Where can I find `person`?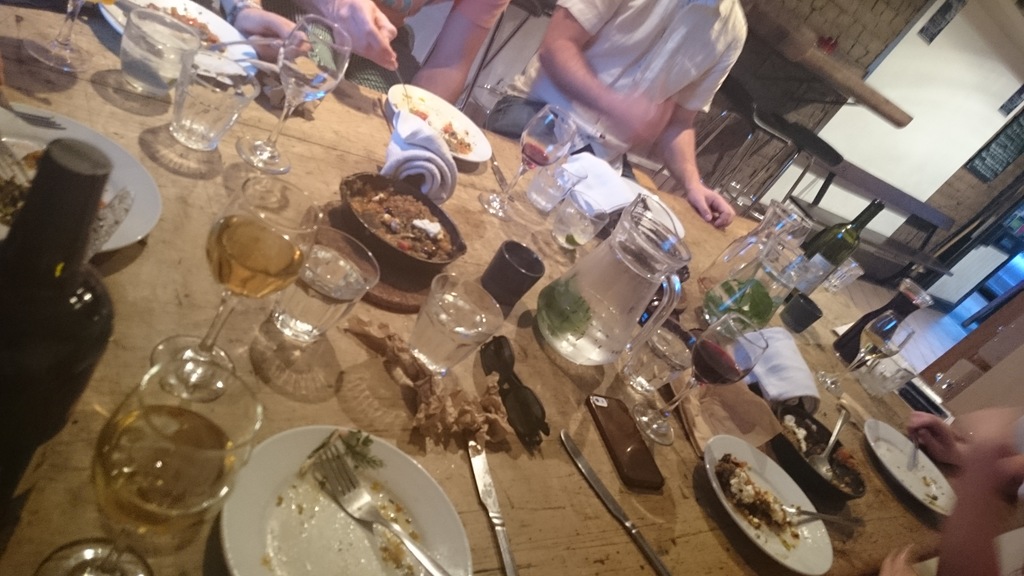
You can find it at bbox=[212, 0, 308, 62].
